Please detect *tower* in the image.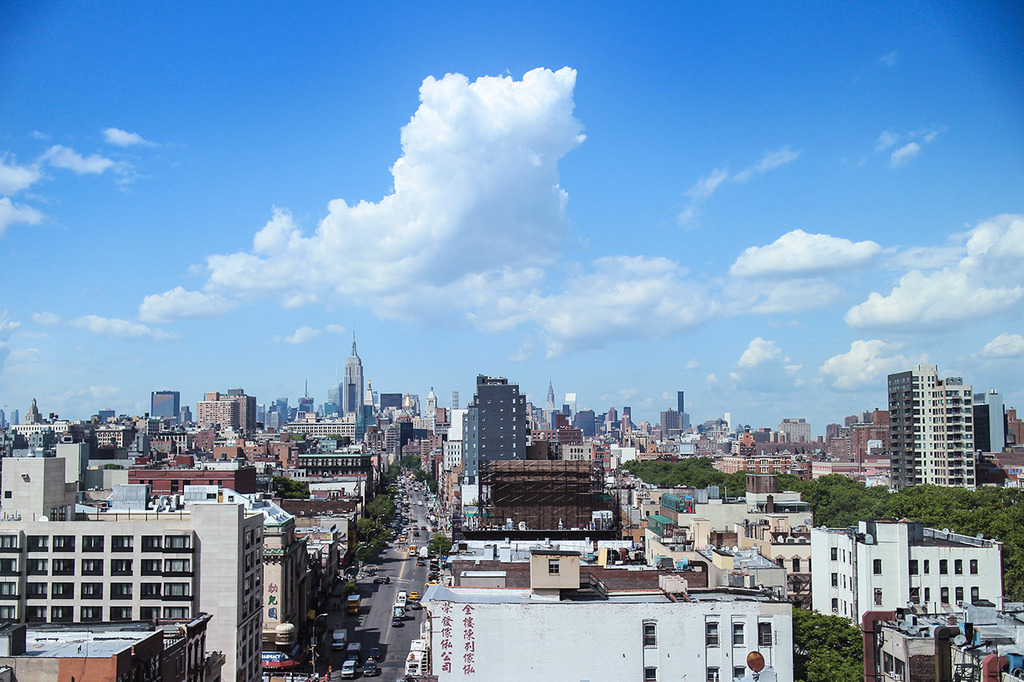
region(889, 367, 990, 489).
